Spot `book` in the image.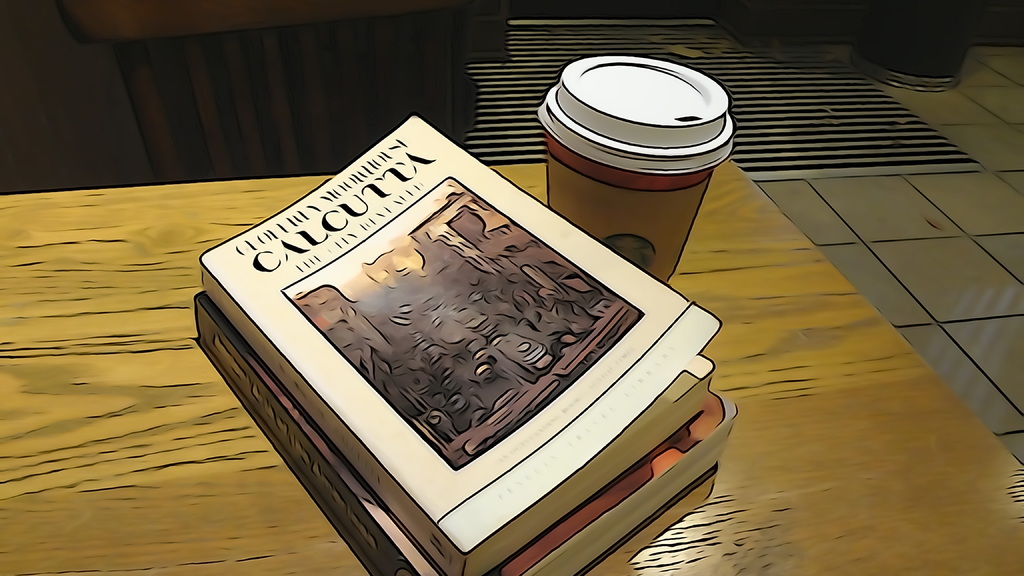
`book` found at [left=191, top=288, right=743, bottom=575].
